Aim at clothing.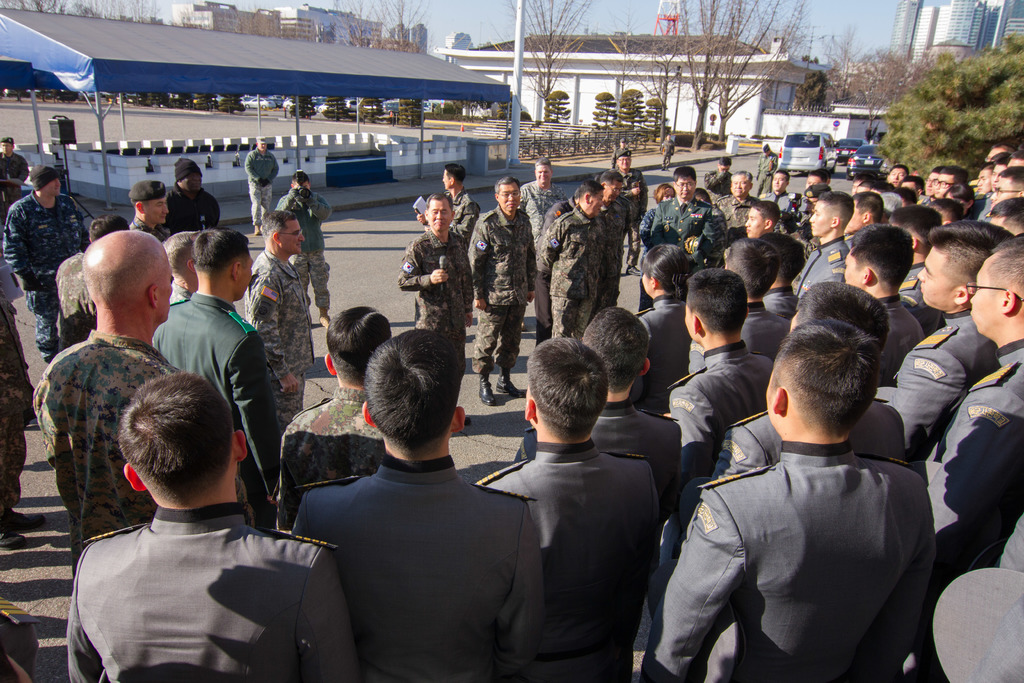
Aimed at bbox=(872, 309, 1009, 447).
